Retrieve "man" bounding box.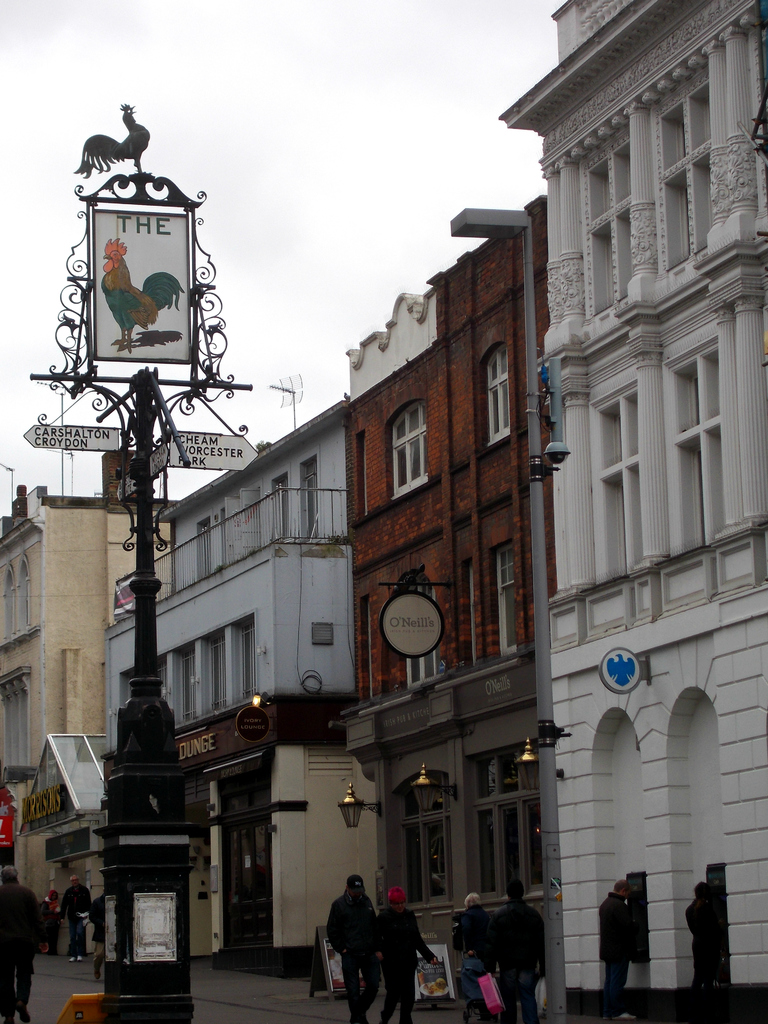
Bounding box: (80,888,103,956).
